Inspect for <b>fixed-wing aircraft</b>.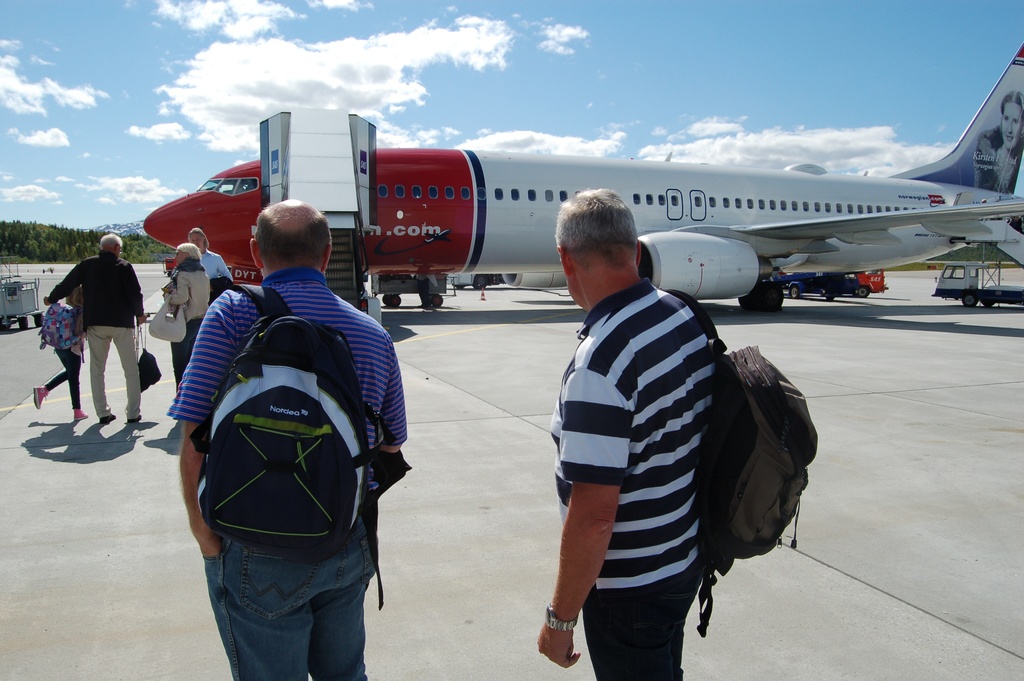
Inspection: box(145, 49, 1023, 327).
